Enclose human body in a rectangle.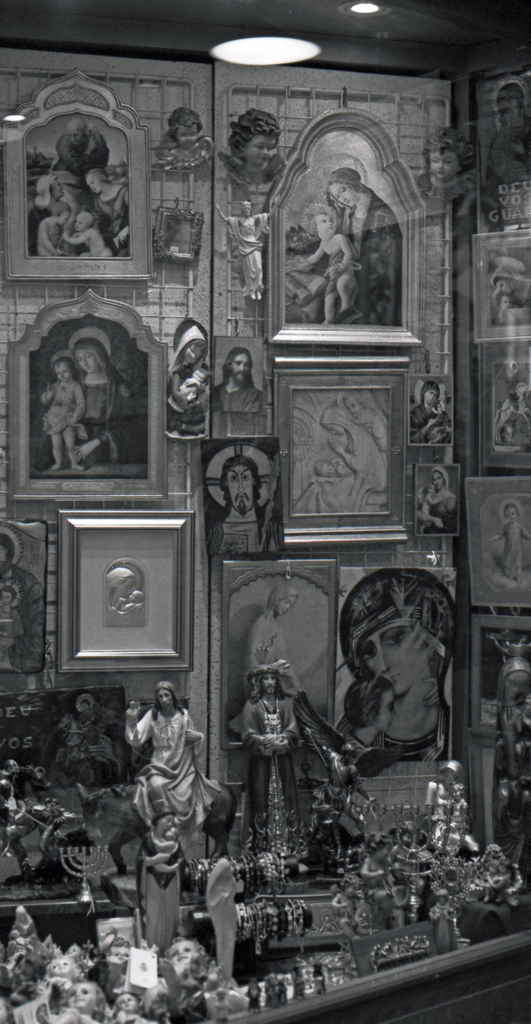
region(243, 584, 298, 671).
